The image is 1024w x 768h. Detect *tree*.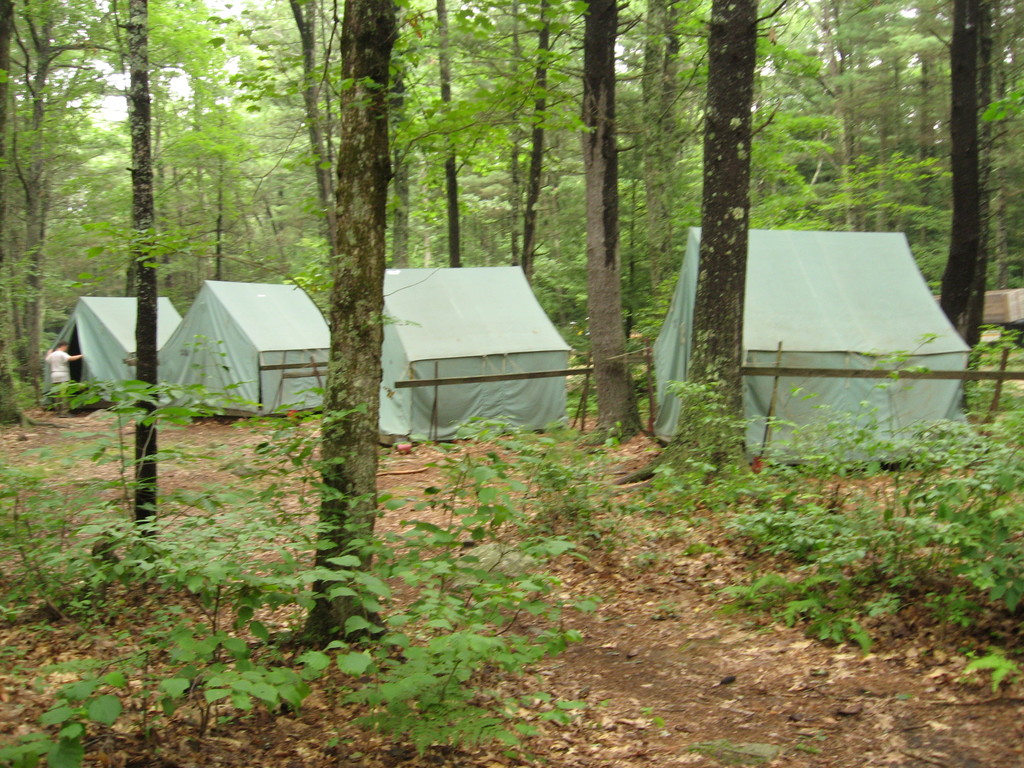
Detection: x1=104 y1=0 x2=169 y2=580.
